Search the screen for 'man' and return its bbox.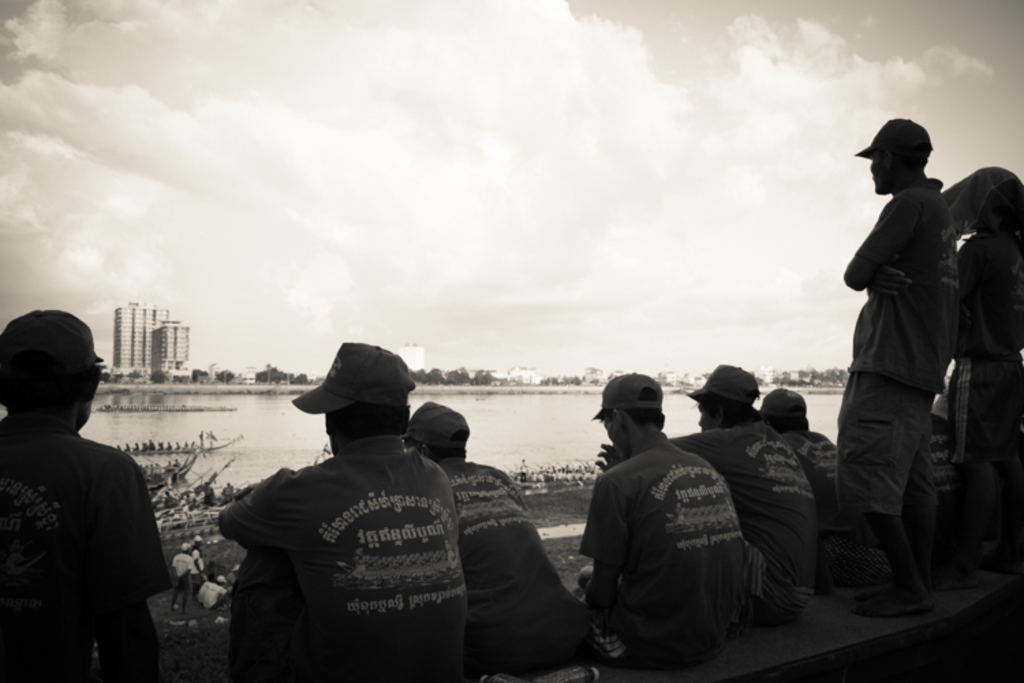
Found: bbox=(837, 116, 968, 611).
